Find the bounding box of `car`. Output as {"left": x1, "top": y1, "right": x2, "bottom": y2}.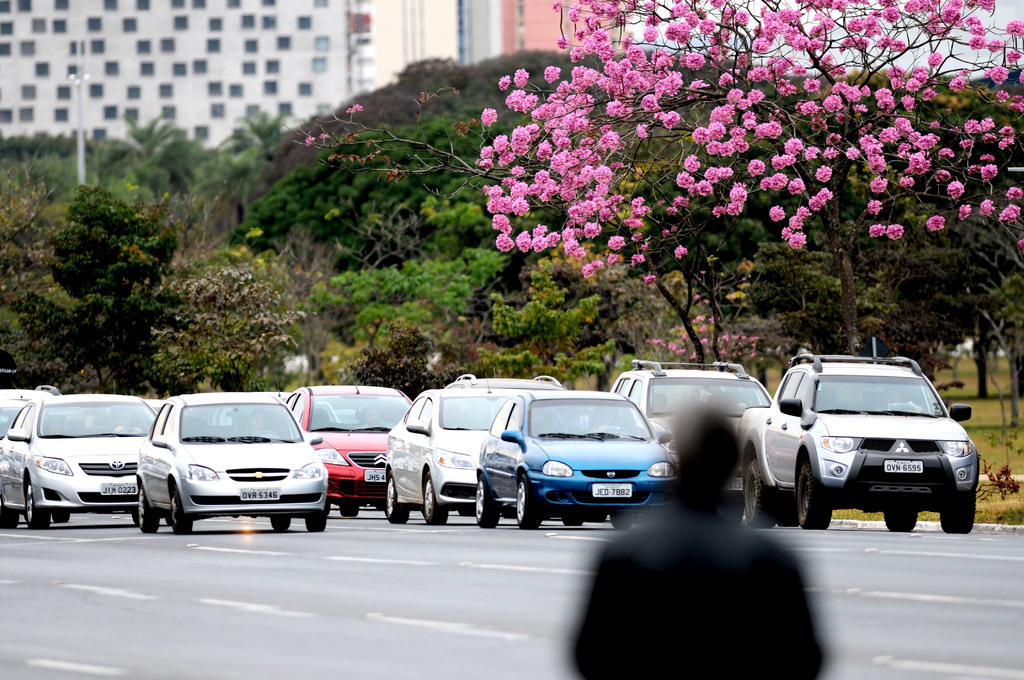
{"left": 761, "top": 357, "right": 994, "bottom": 535}.
